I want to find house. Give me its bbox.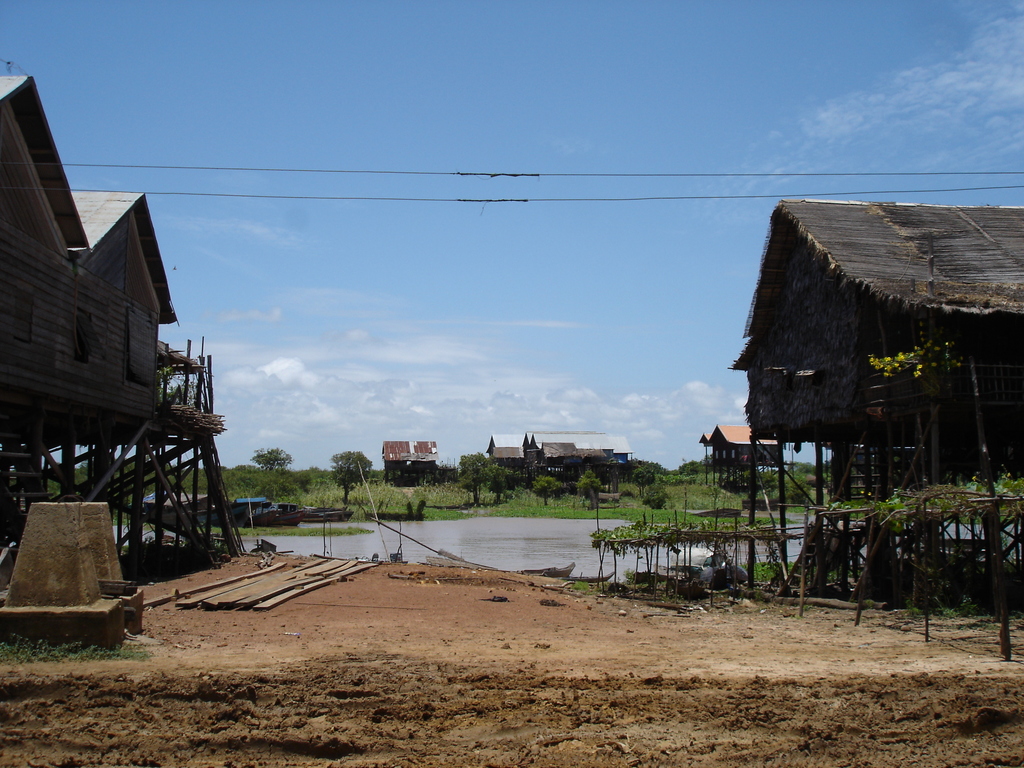
[left=0, top=61, right=177, bottom=431].
